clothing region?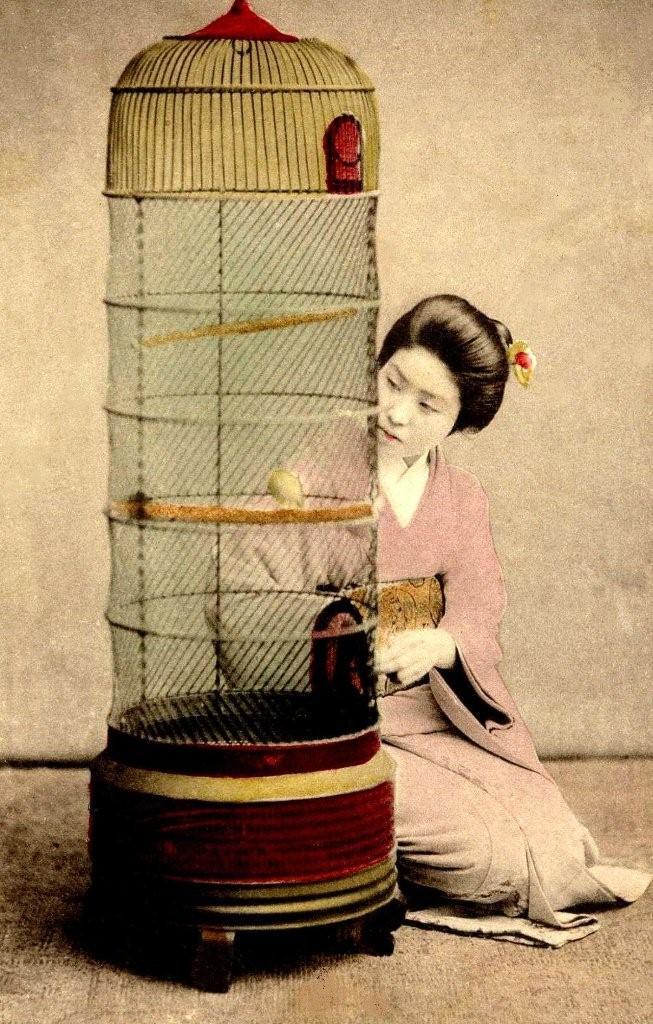
192,418,652,941
